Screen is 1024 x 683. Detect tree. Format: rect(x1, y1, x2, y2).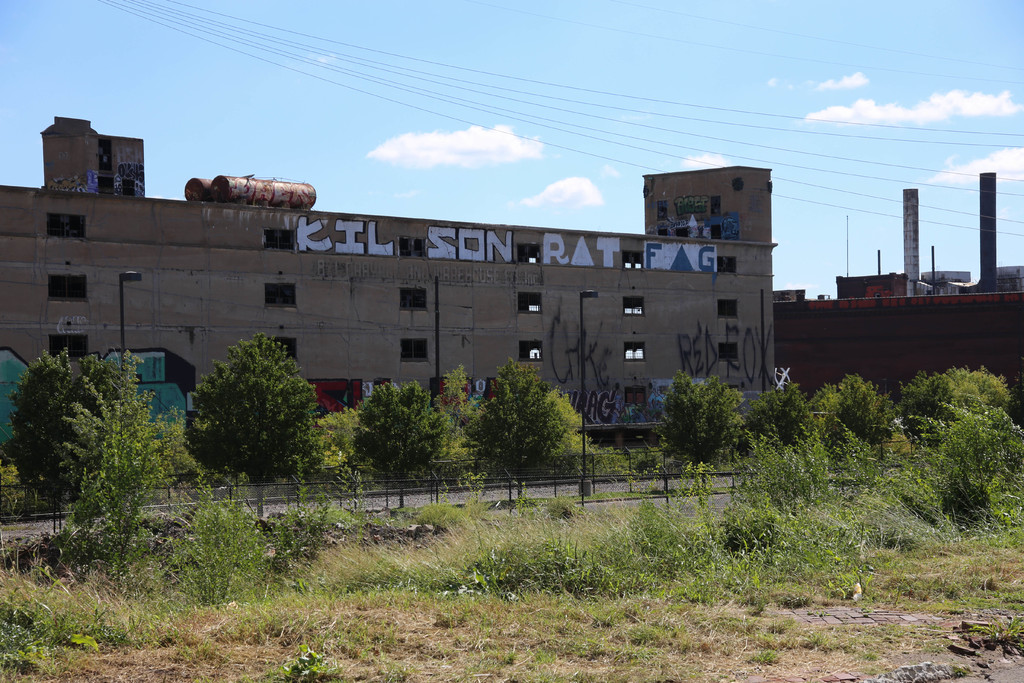
rect(2, 345, 106, 520).
